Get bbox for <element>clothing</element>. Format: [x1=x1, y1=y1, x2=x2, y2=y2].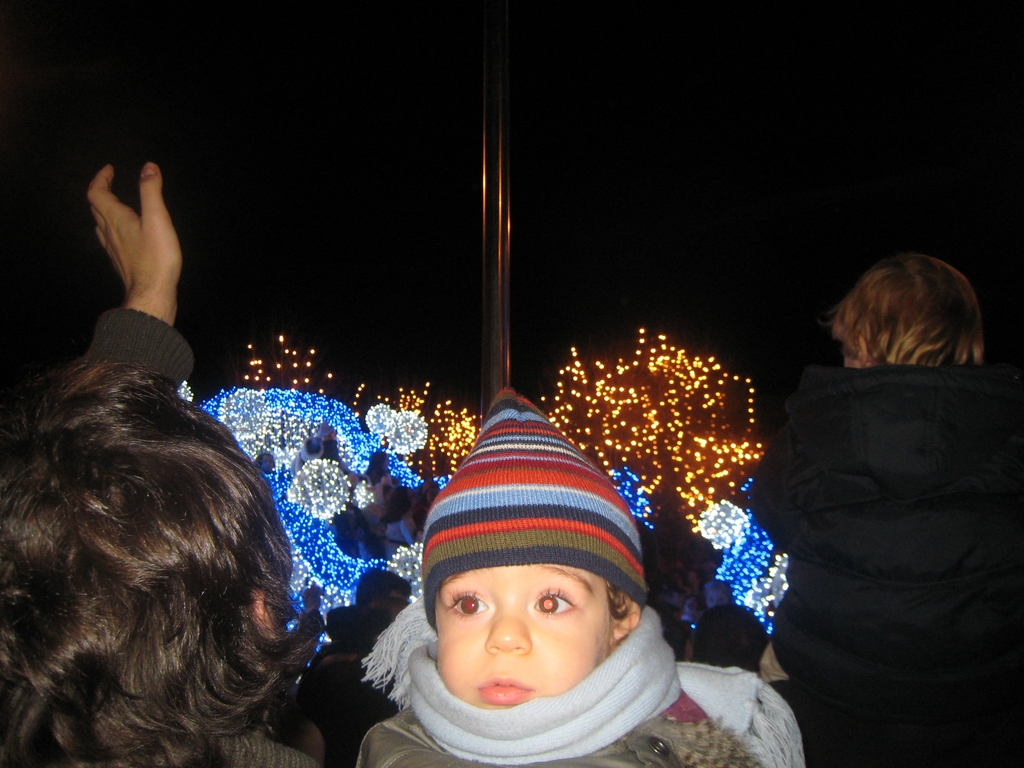
[x1=360, y1=600, x2=681, y2=767].
